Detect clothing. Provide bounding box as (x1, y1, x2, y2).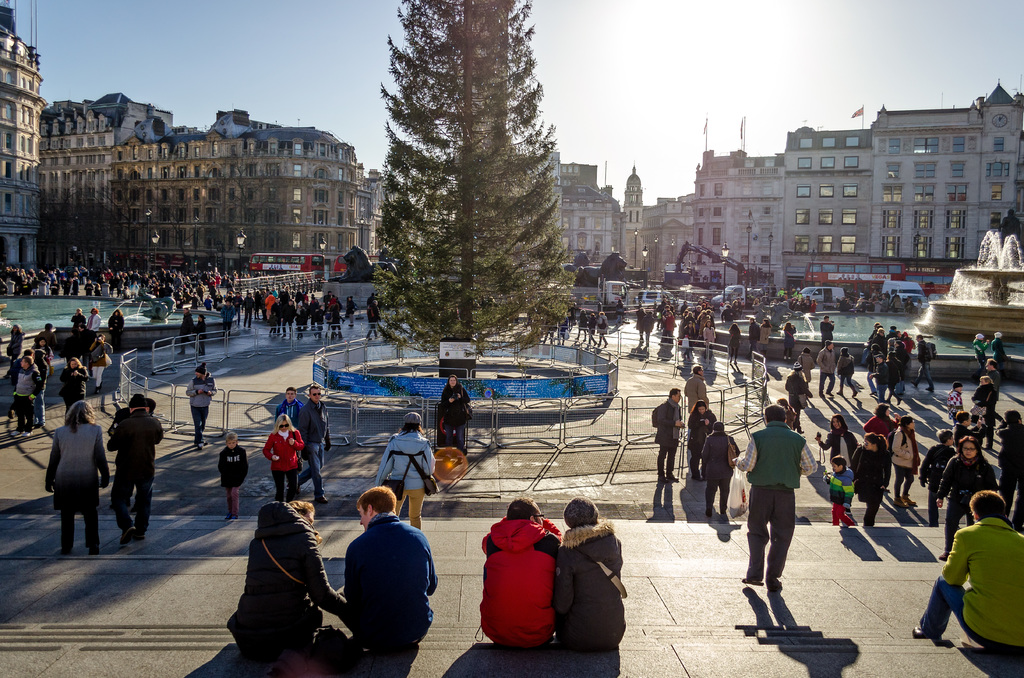
(998, 422, 1023, 513).
